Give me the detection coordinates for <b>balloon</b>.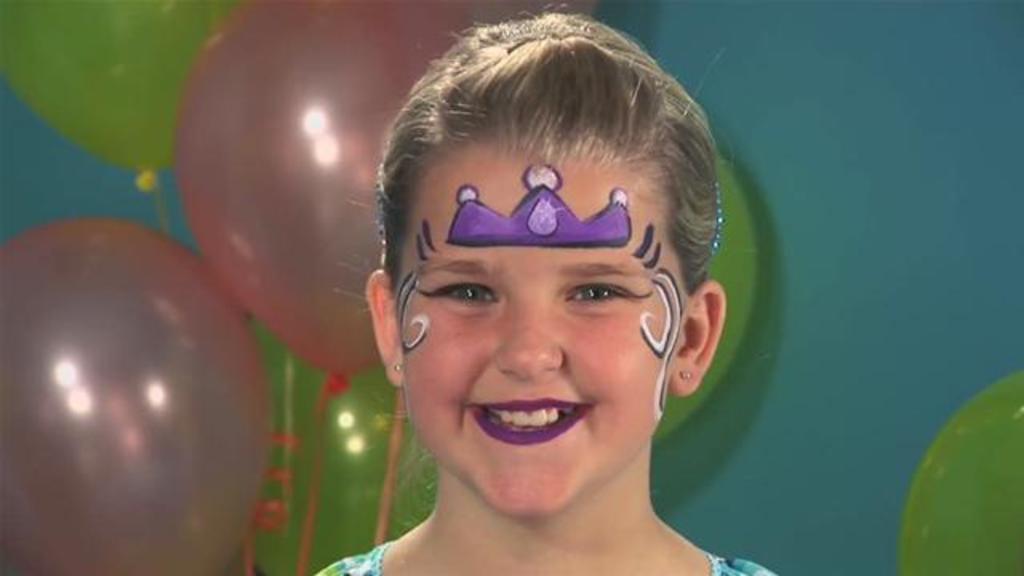
{"left": 0, "top": 80, "right": 208, "bottom": 266}.
